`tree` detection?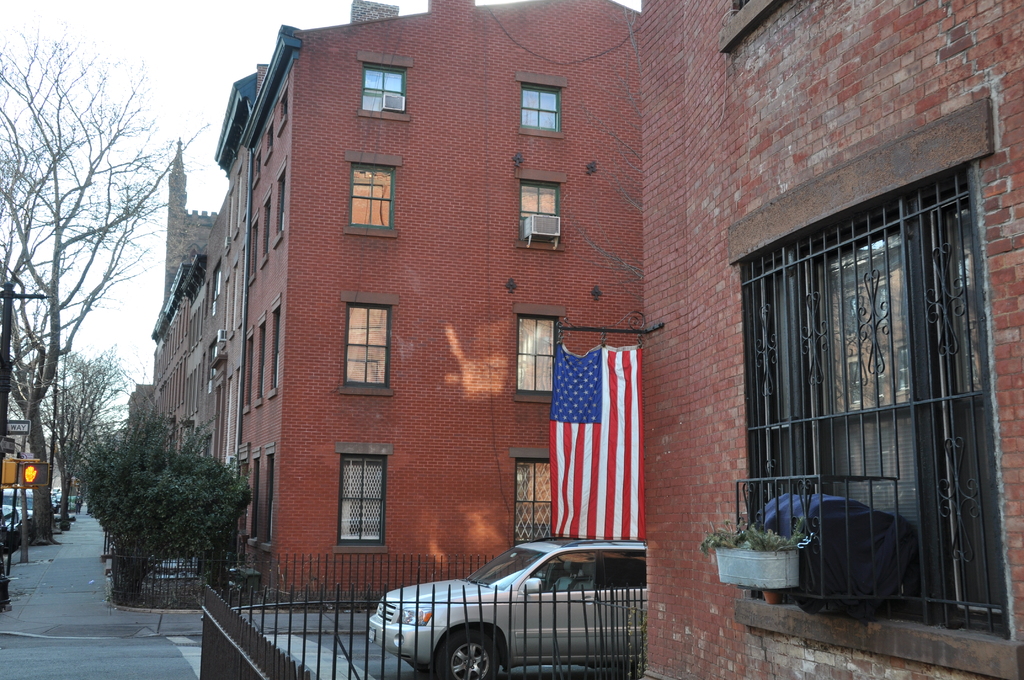
9,40,158,583
